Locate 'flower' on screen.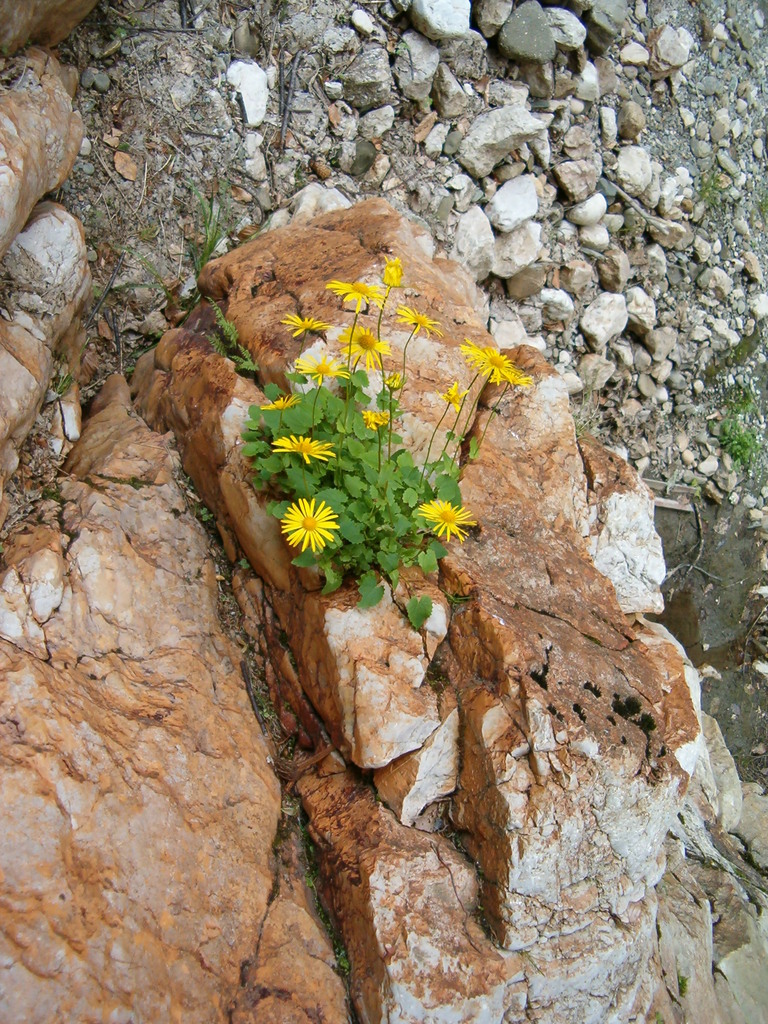
On screen at 378, 255, 412, 287.
